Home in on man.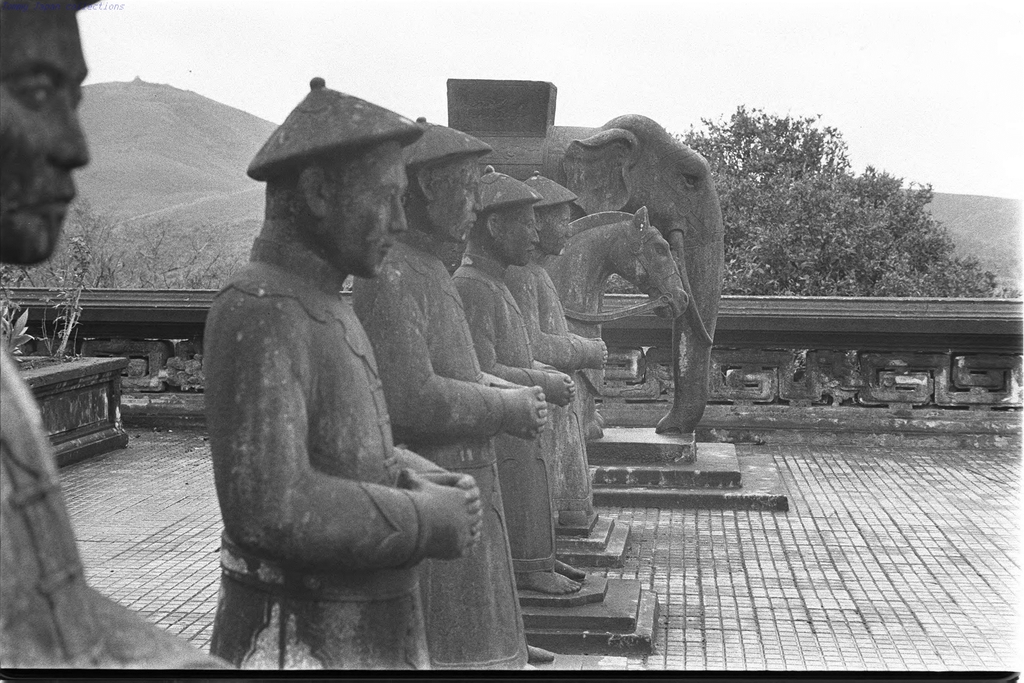
Homed in at 211,76,485,669.
